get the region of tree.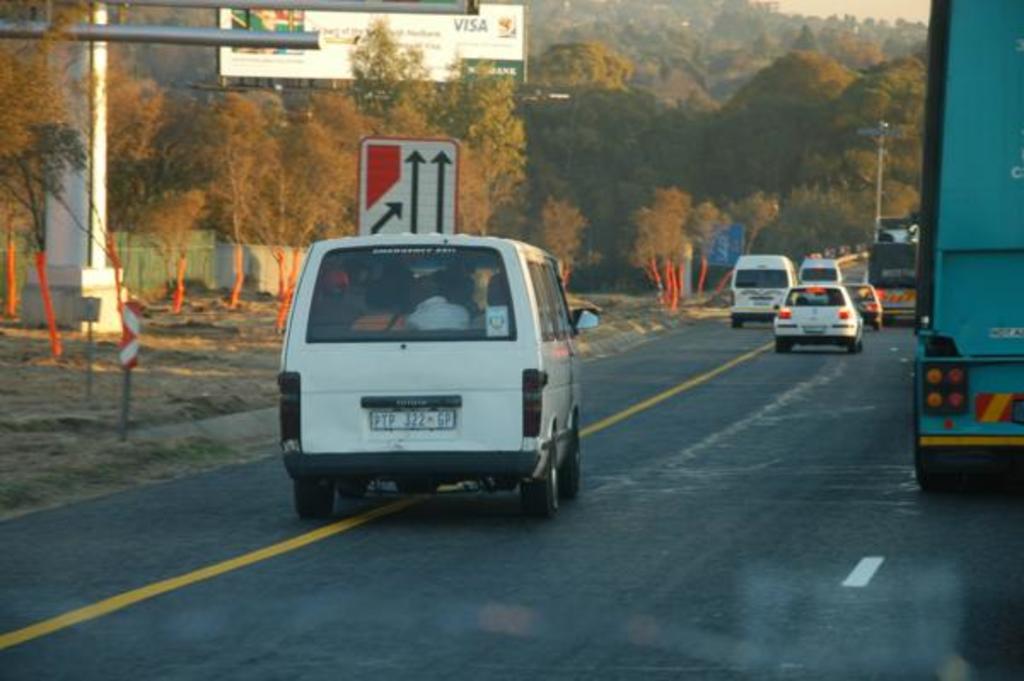
{"x1": 713, "y1": 94, "x2": 799, "y2": 311}.
